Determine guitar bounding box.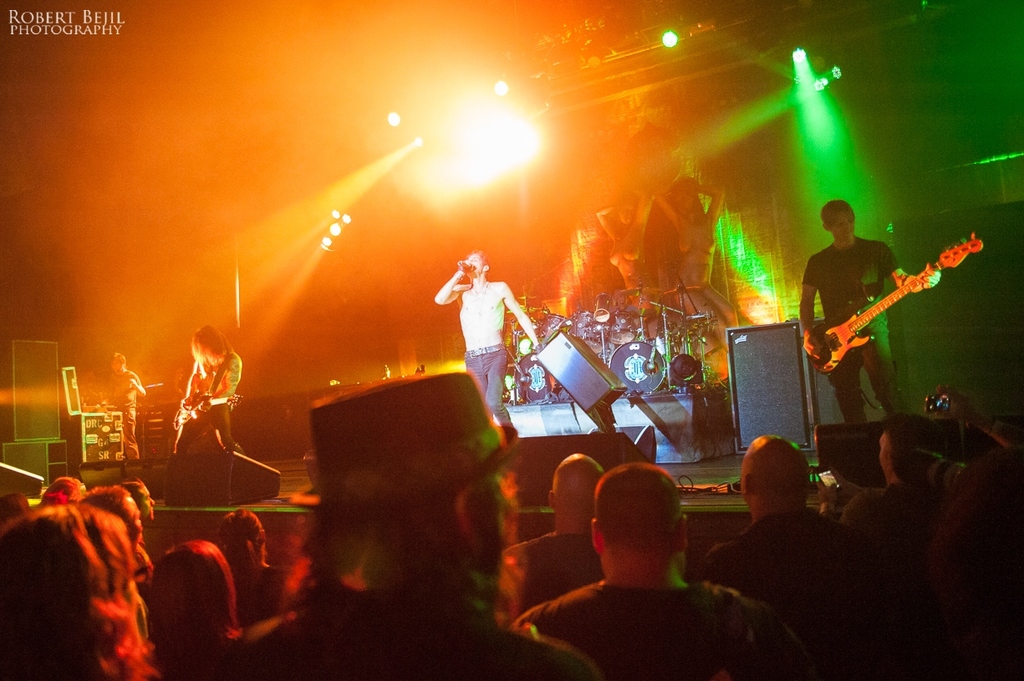
Determined: pyautogui.locateOnScreen(813, 242, 976, 385).
